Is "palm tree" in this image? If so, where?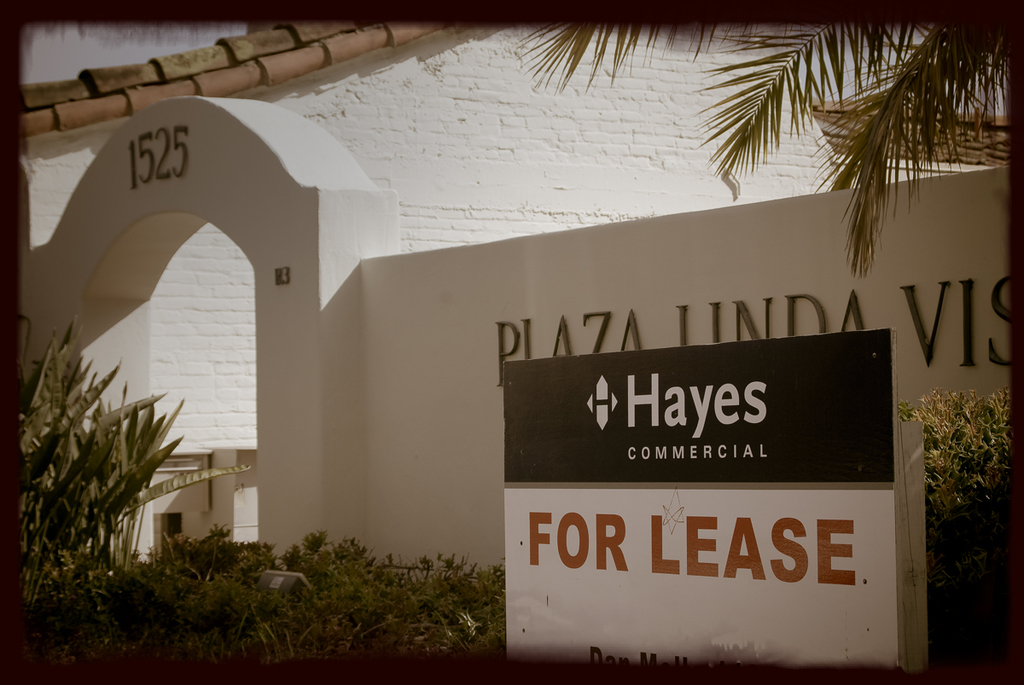
Yes, at Rect(517, 12, 1021, 489).
